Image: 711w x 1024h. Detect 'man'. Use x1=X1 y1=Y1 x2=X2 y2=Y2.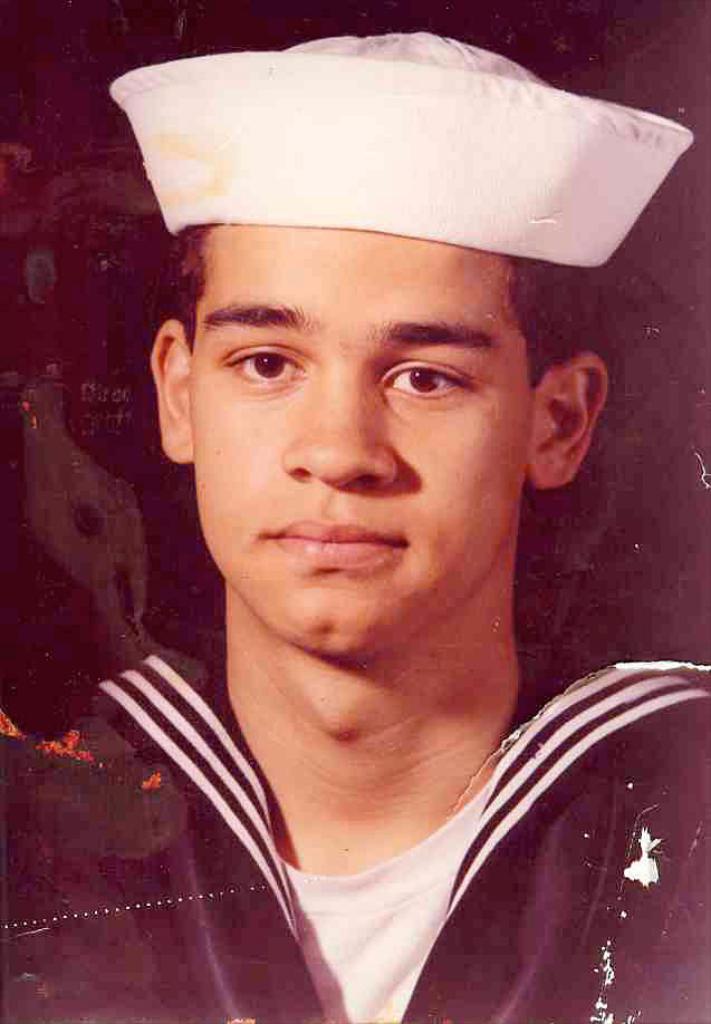
x1=0 y1=28 x2=710 y2=1023.
